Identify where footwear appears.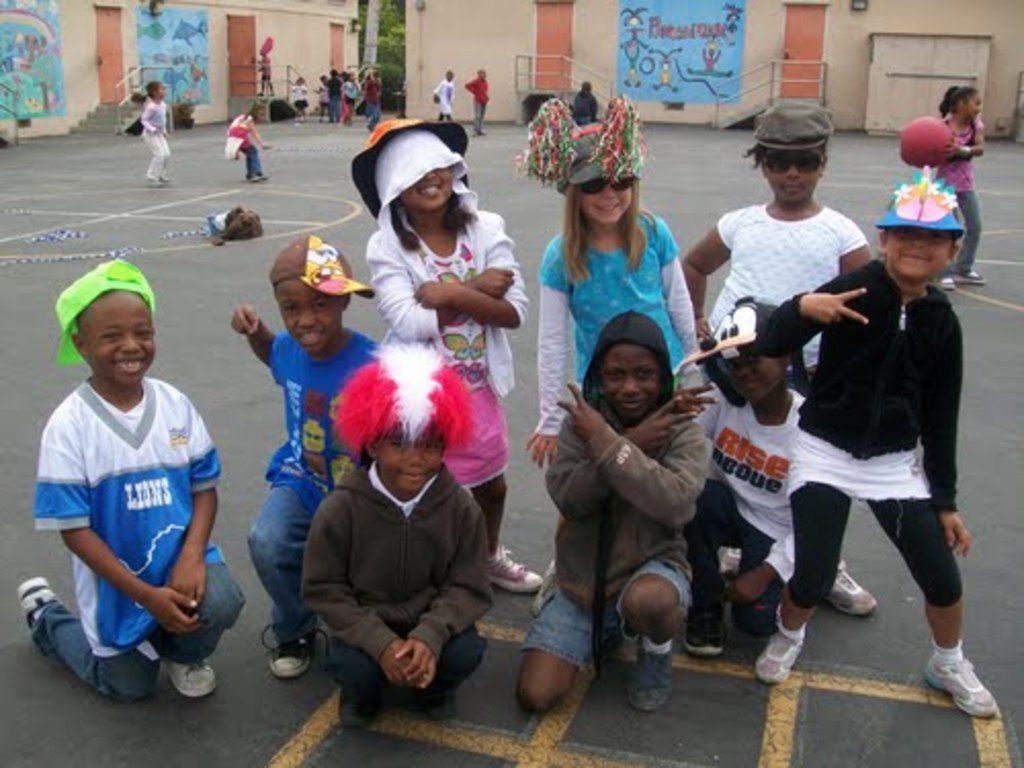
Appears at bbox(684, 598, 721, 655).
